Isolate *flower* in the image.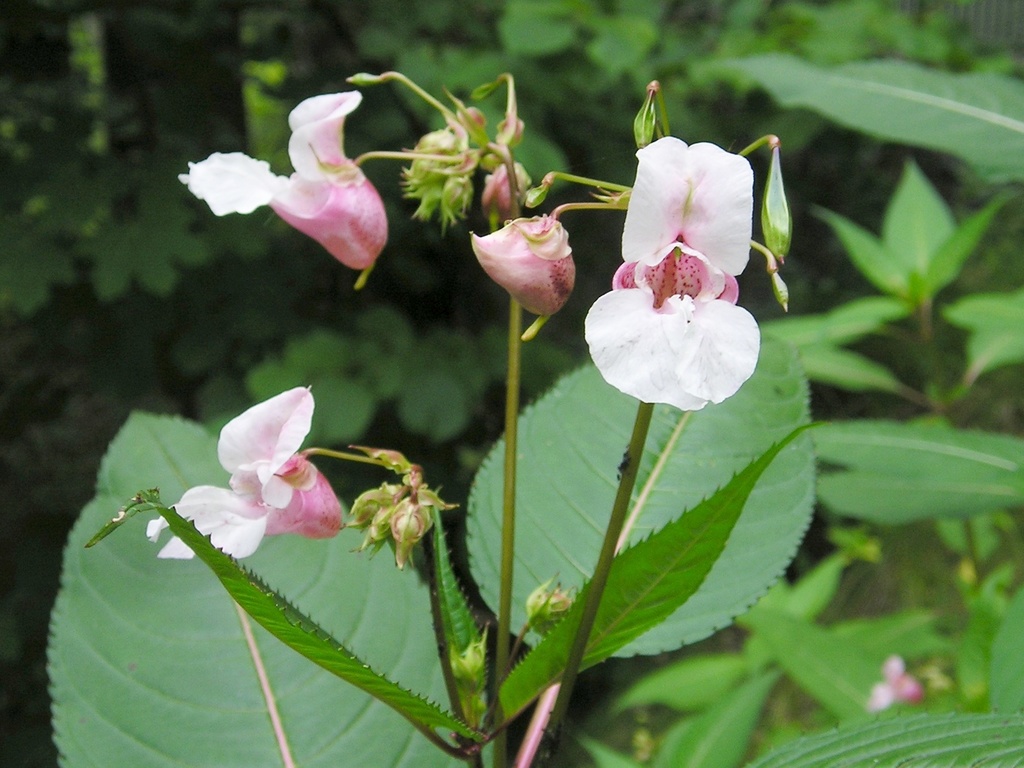
Isolated region: bbox(461, 204, 580, 315).
